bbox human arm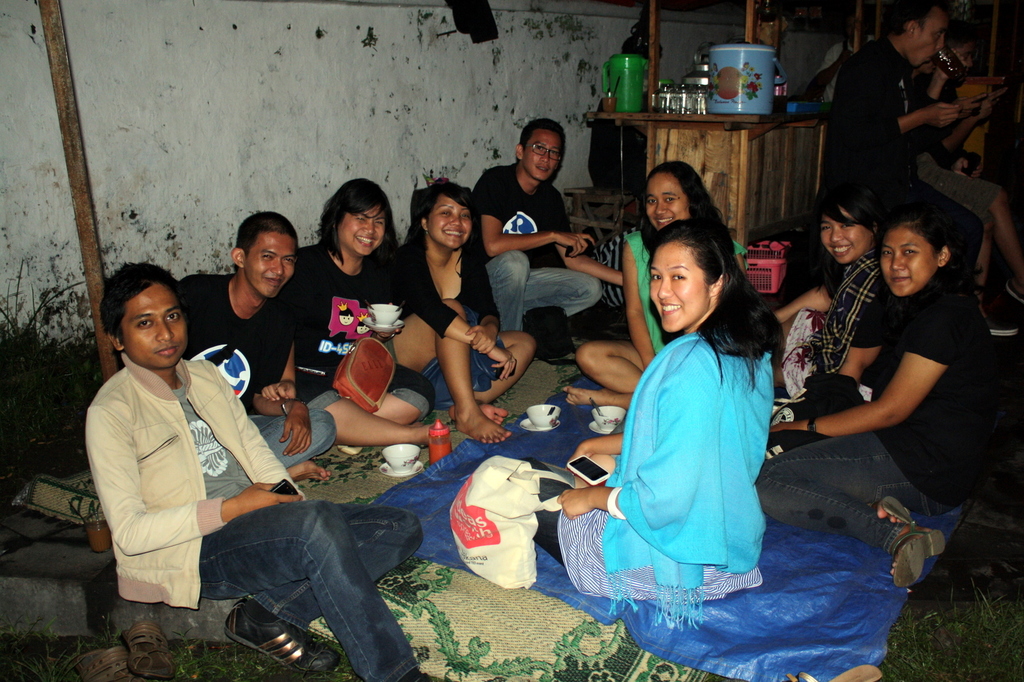
(250,328,322,455)
